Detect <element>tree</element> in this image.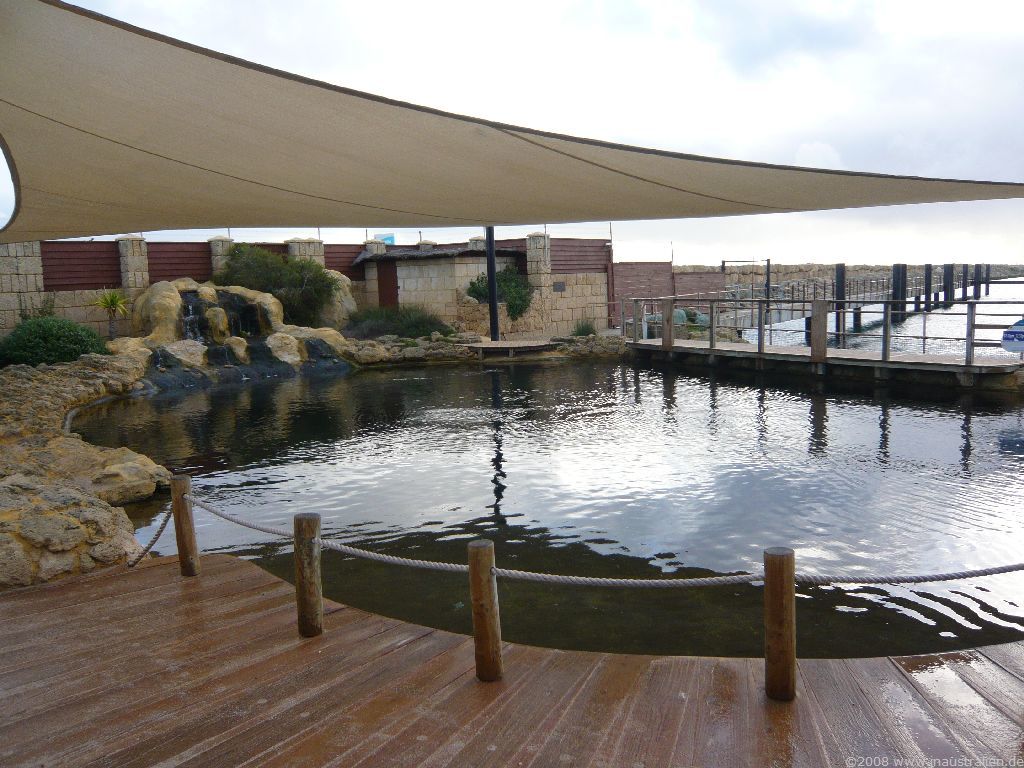
Detection: x1=0, y1=312, x2=116, y2=369.
